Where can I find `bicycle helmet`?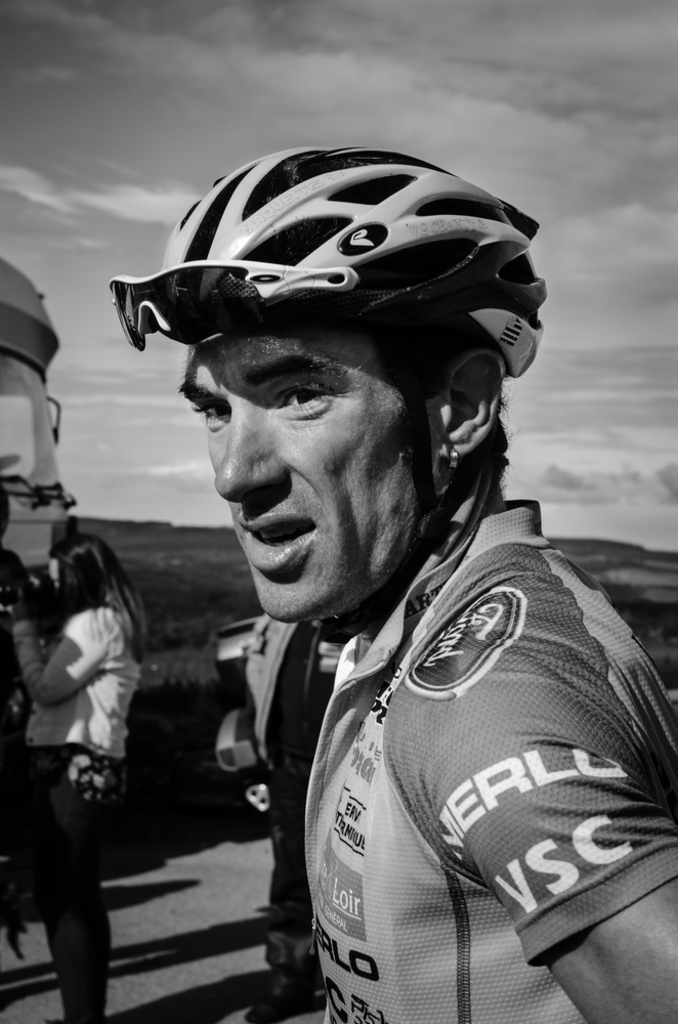
You can find it at x1=109, y1=144, x2=539, y2=388.
